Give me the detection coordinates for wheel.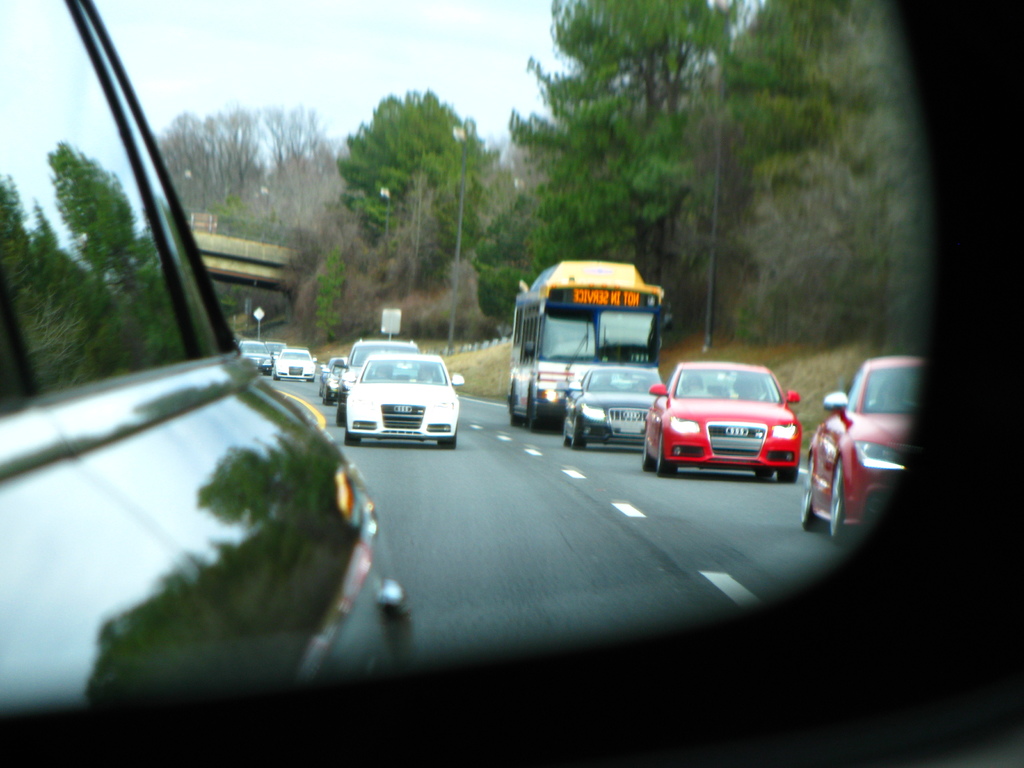
x1=436 y1=428 x2=456 y2=450.
